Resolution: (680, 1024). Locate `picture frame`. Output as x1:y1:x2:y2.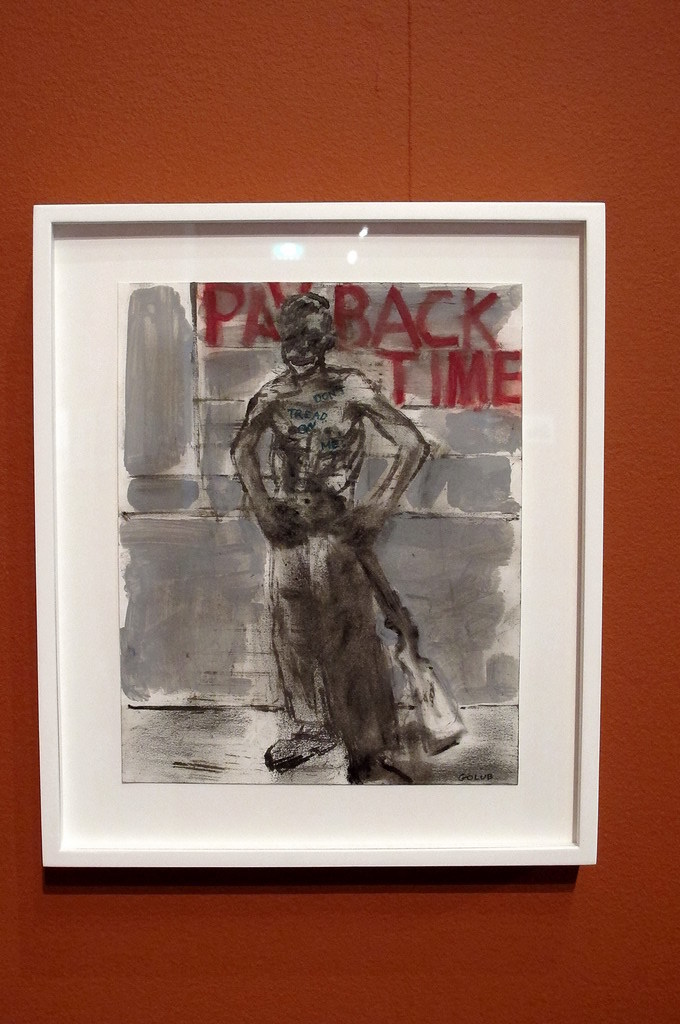
31:199:607:868.
